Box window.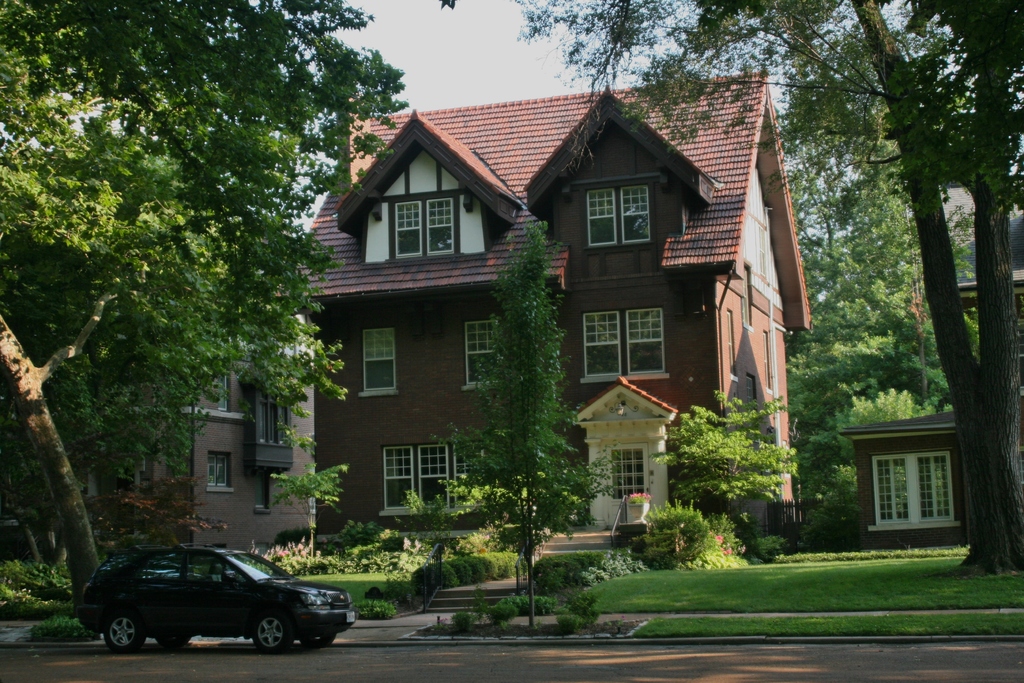
select_region(464, 320, 508, 386).
